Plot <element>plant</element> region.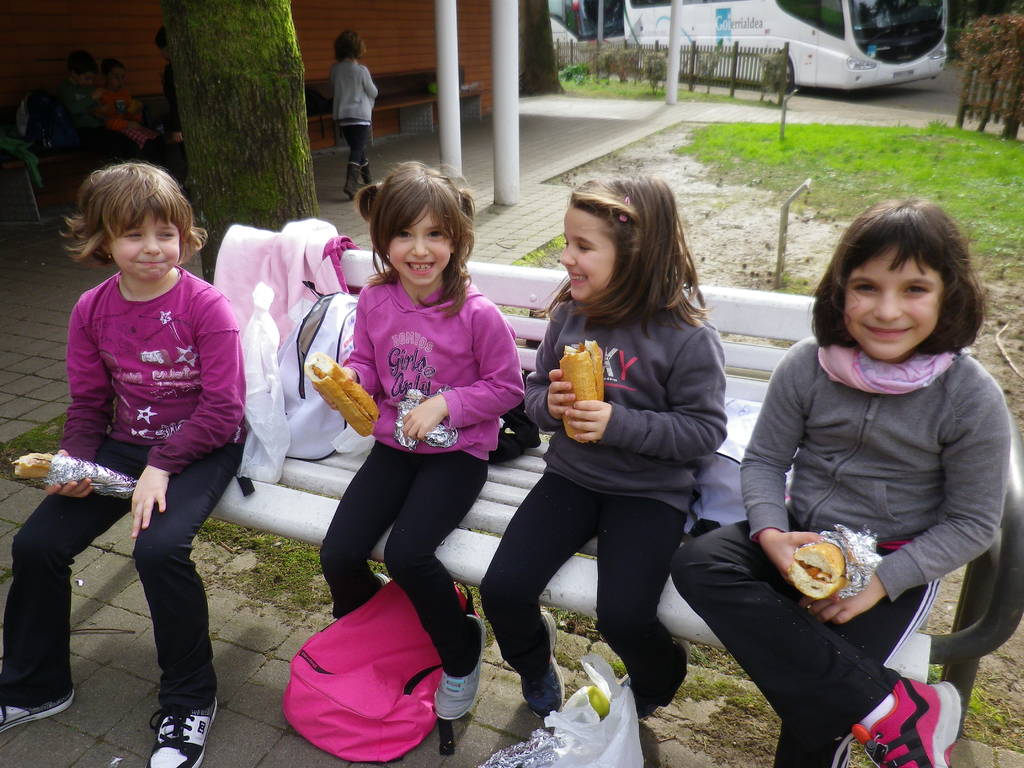
Plotted at bbox(961, 686, 1023, 756).
